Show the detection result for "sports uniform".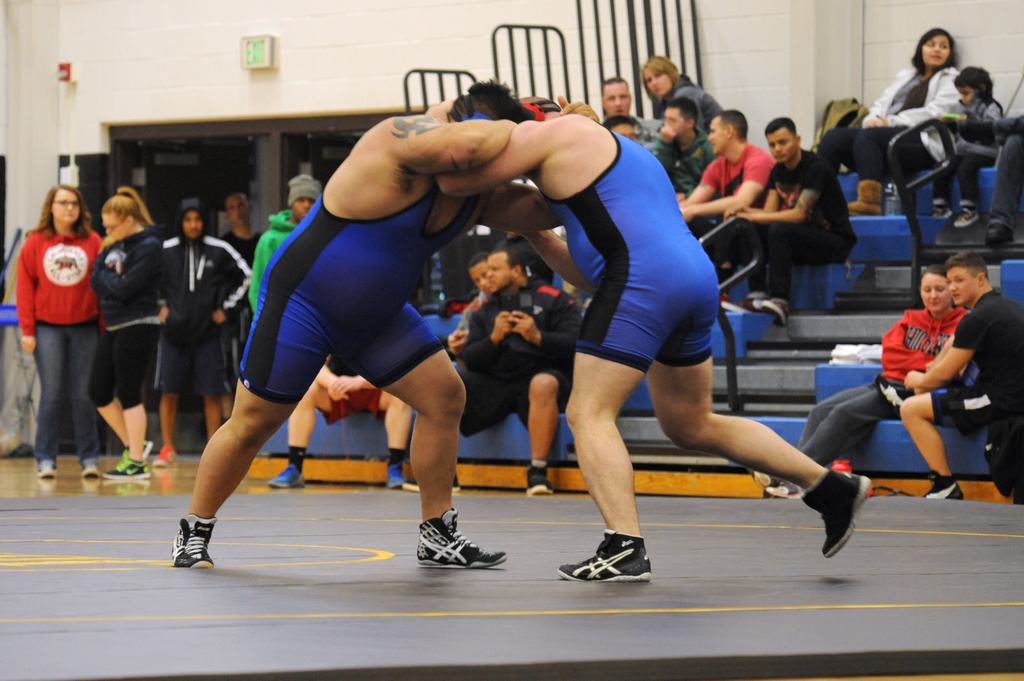
<bbox>451, 276, 576, 439</bbox>.
